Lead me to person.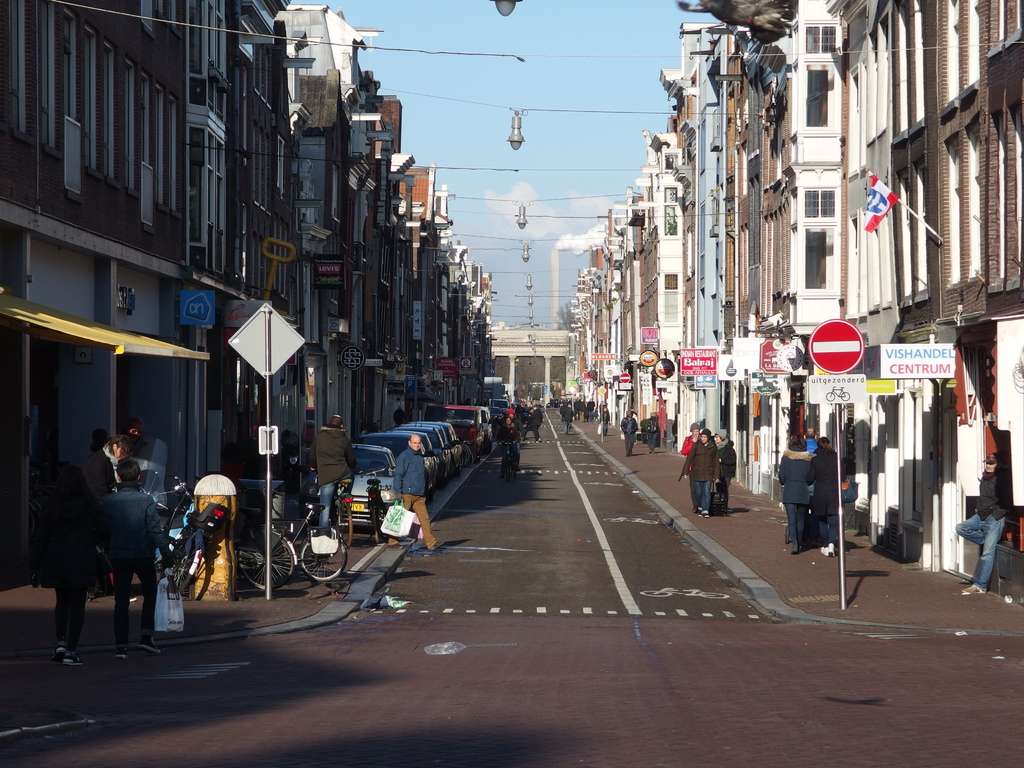
Lead to crop(96, 454, 170, 659).
